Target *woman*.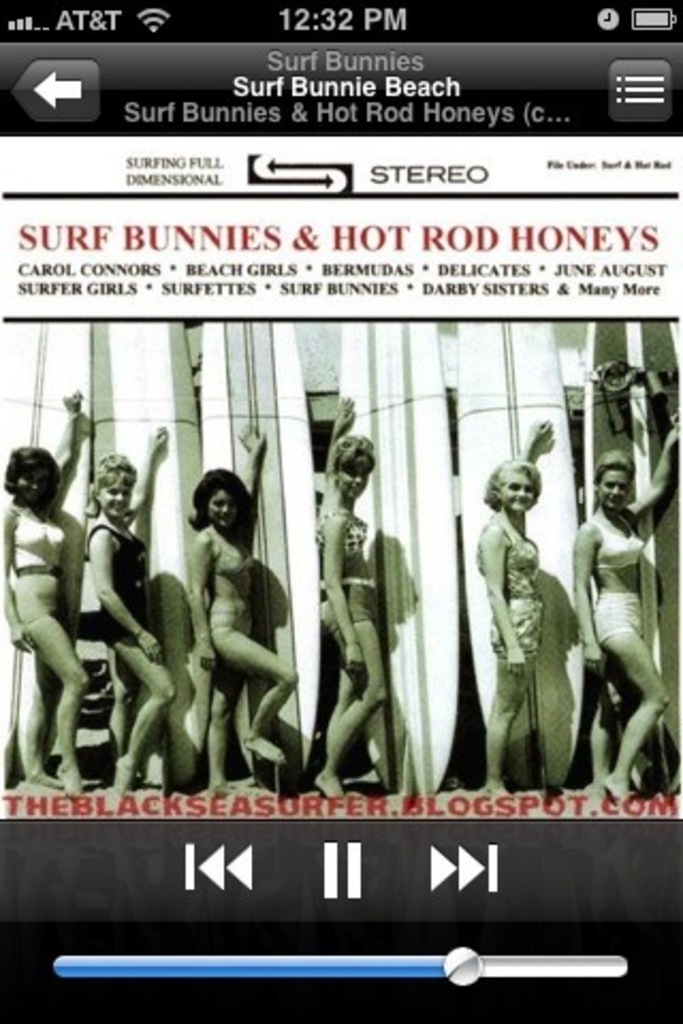
Target region: box(572, 412, 681, 806).
